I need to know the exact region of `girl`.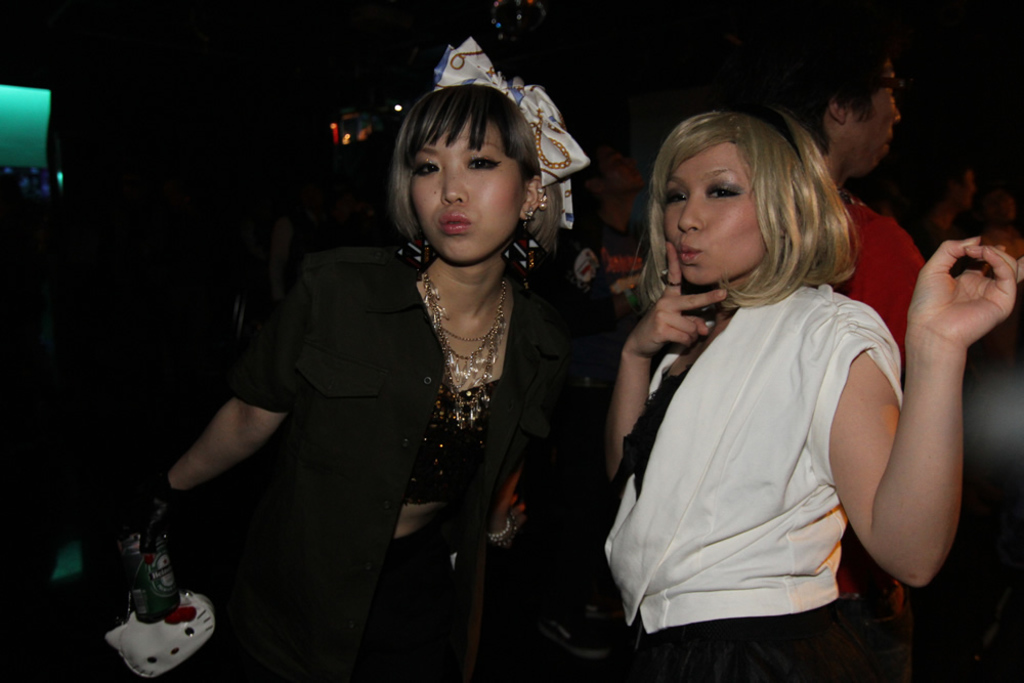
Region: rect(602, 102, 1015, 682).
